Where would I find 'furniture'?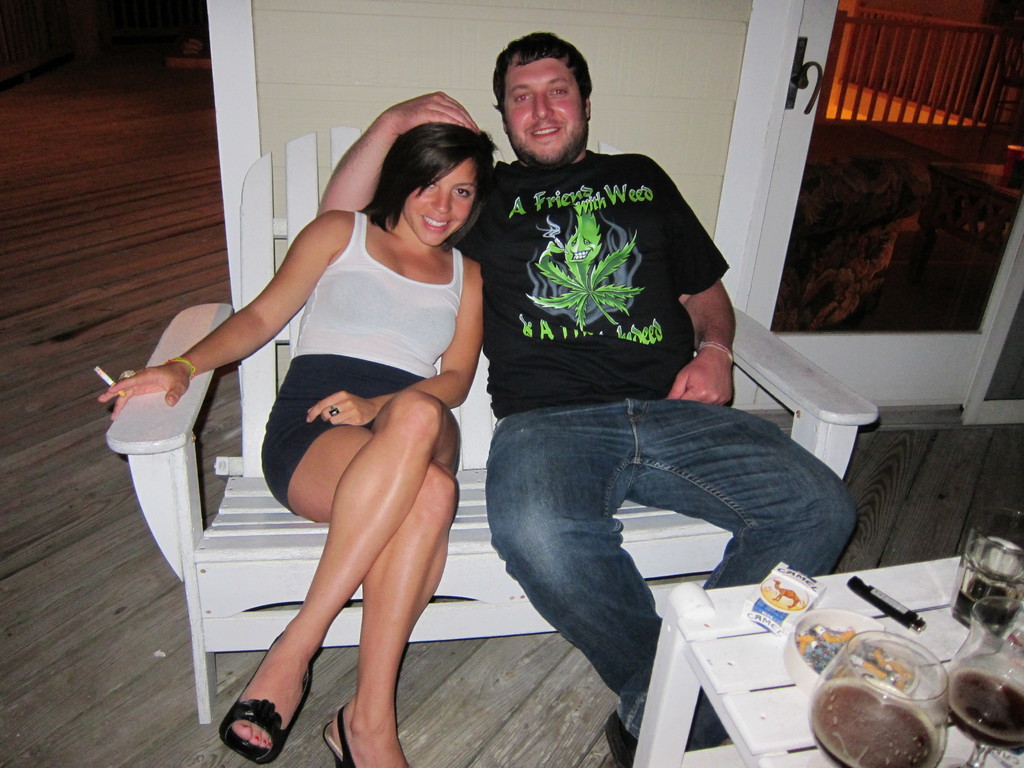
At locate(104, 127, 878, 726).
